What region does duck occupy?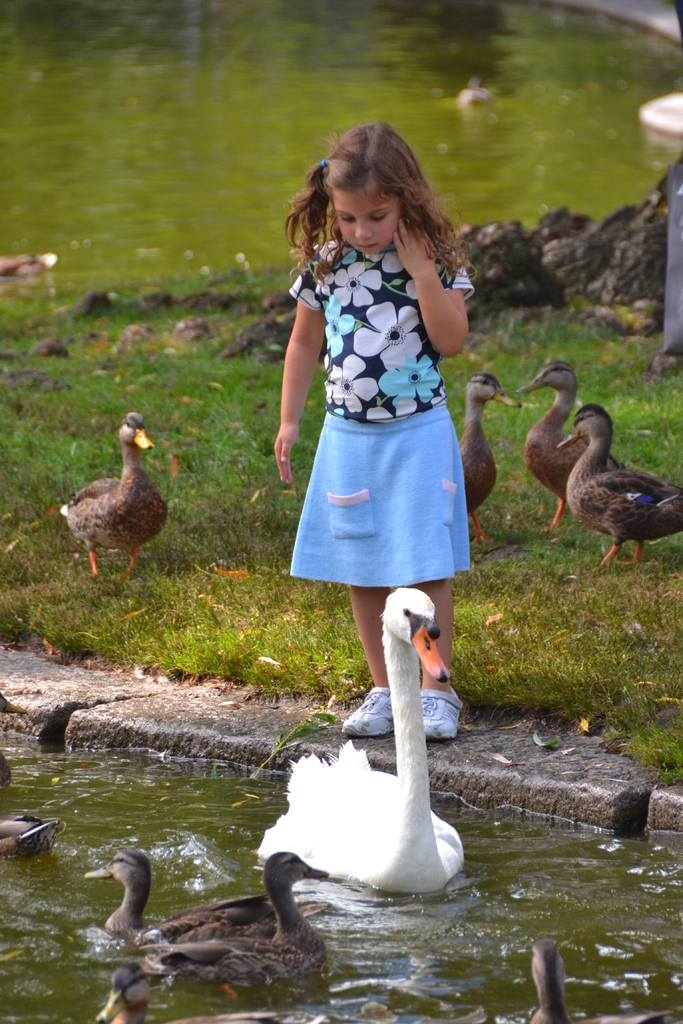
{"left": 246, "top": 586, "right": 486, "bottom": 934}.
